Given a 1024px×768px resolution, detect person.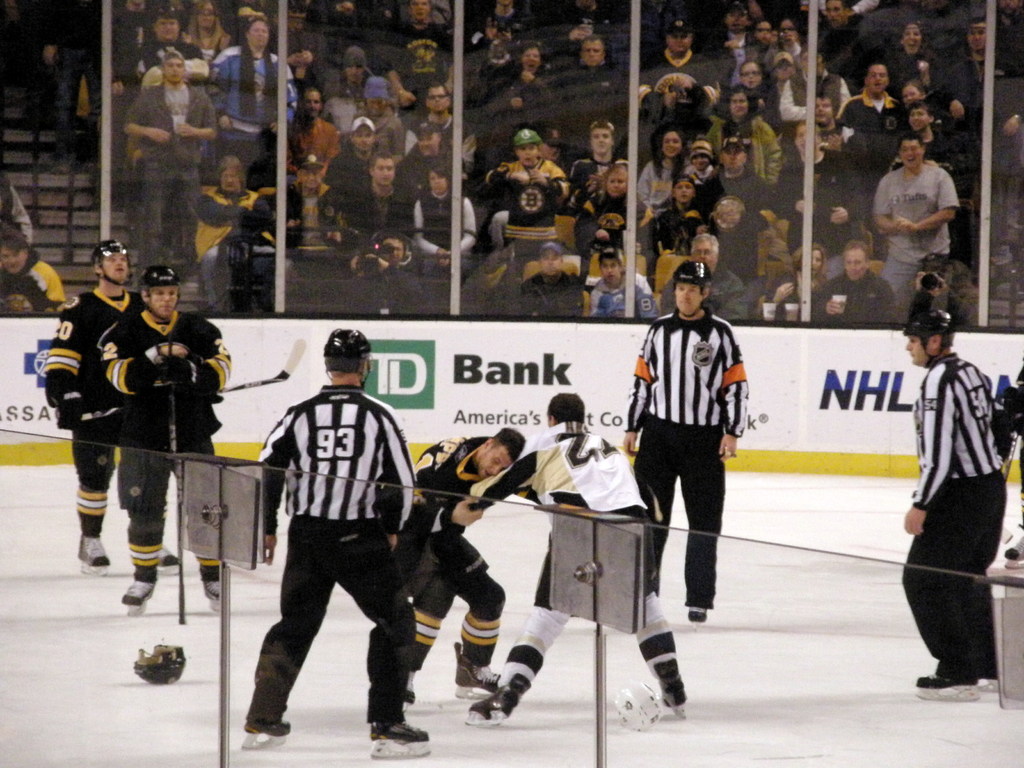
{"x1": 568, "y1": 121, "x2": 629, "y2": 203}.
